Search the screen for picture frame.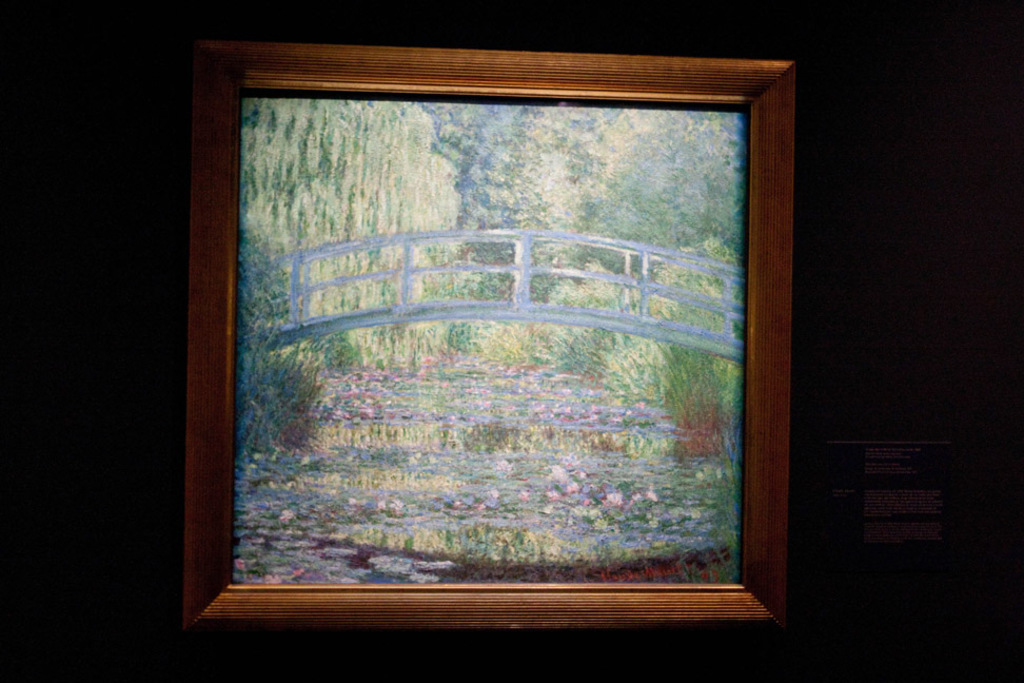
Found at [left=181, top=37, right=795, bottom=635].
